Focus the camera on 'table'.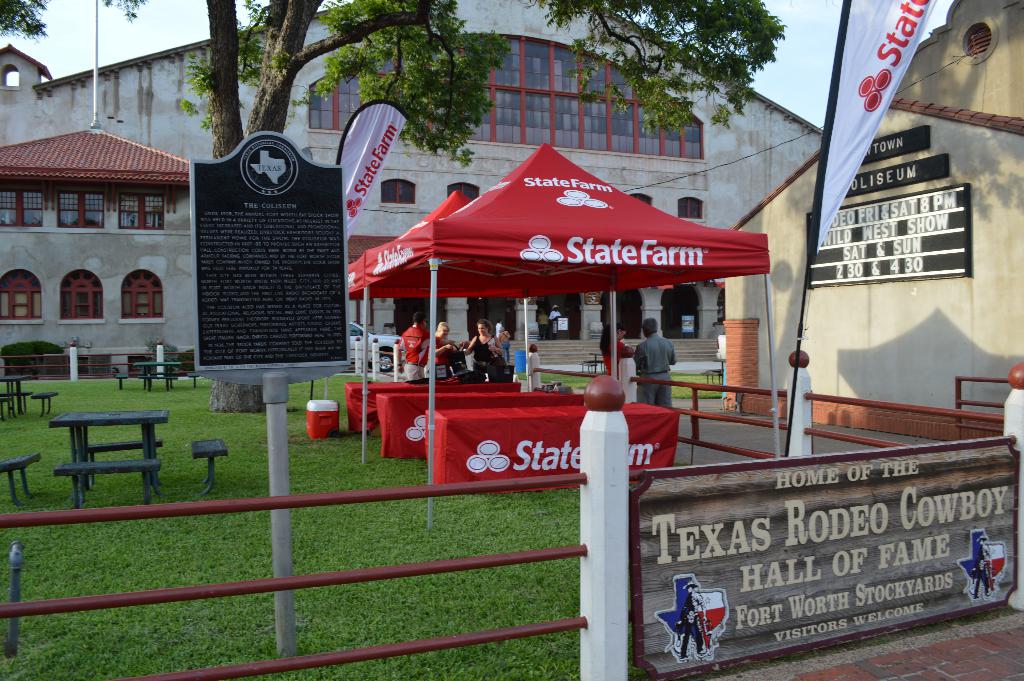
Focus region: (37, 400, 170, 510).
